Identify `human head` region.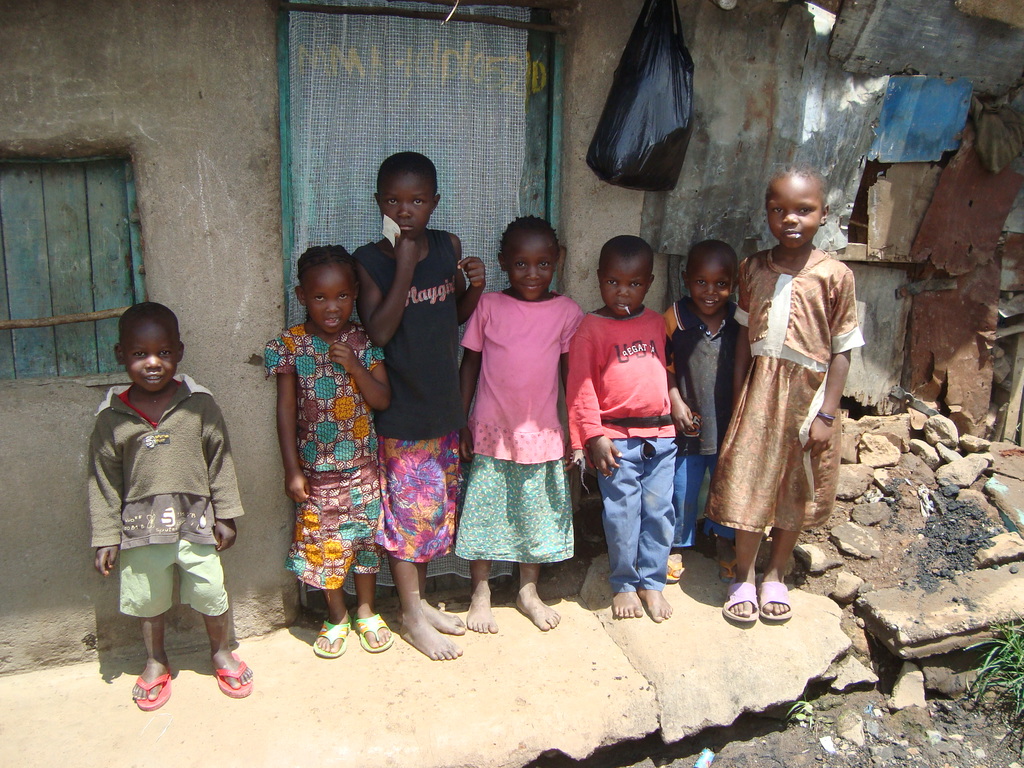
Region: [680,242,739,315].
